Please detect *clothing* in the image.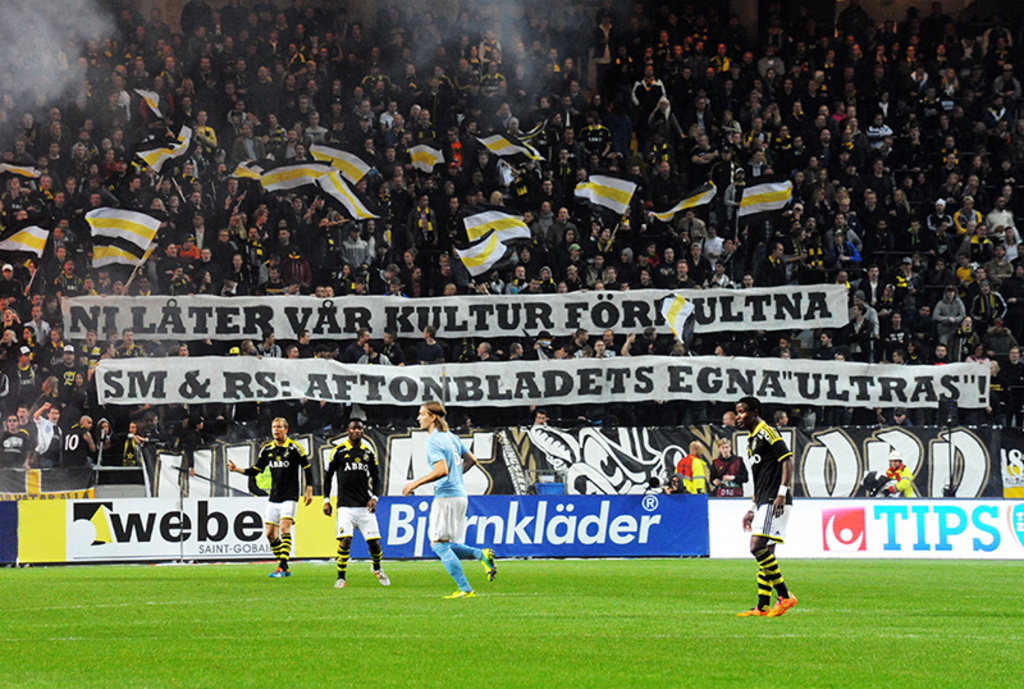
<bbox>238, 433, 311, 525</bbox>.
